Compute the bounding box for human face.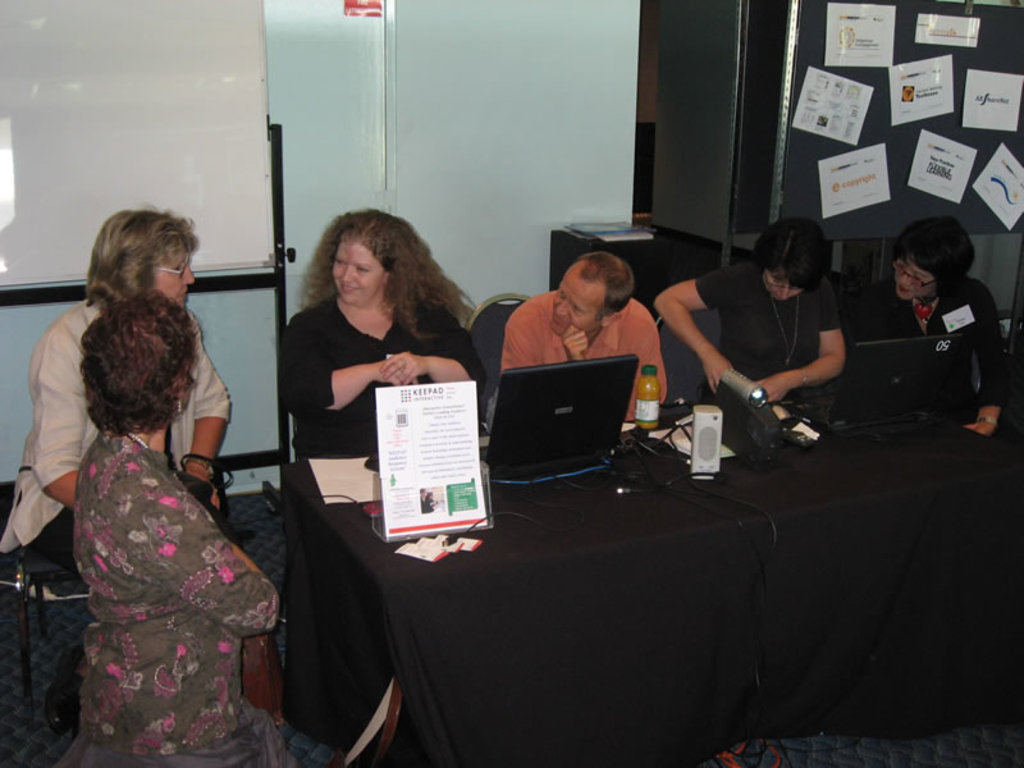
crop(549, 279, 596, 335).
